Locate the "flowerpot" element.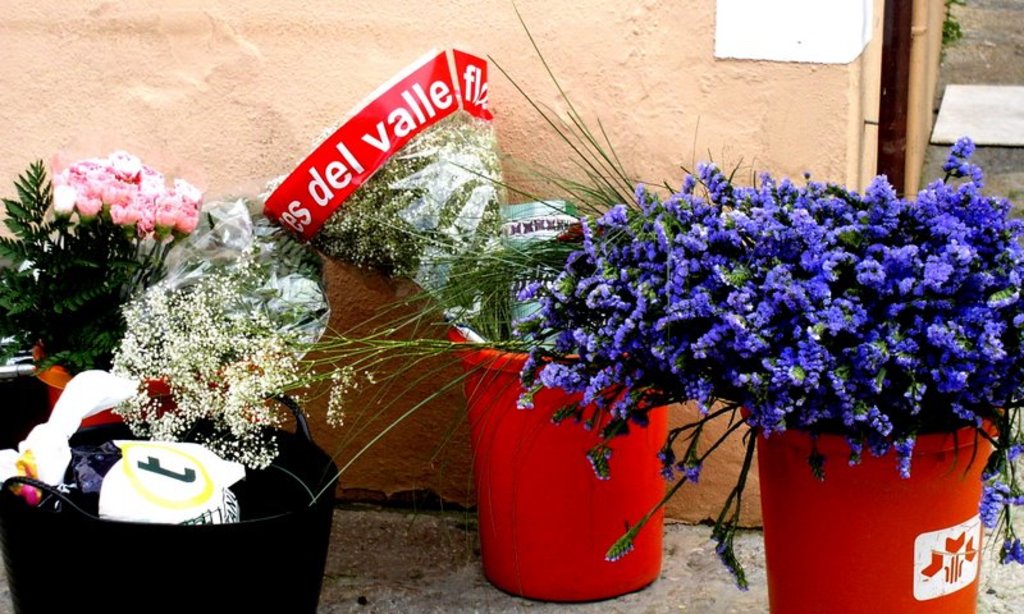
Element bbox: 756/414/1002/599.
